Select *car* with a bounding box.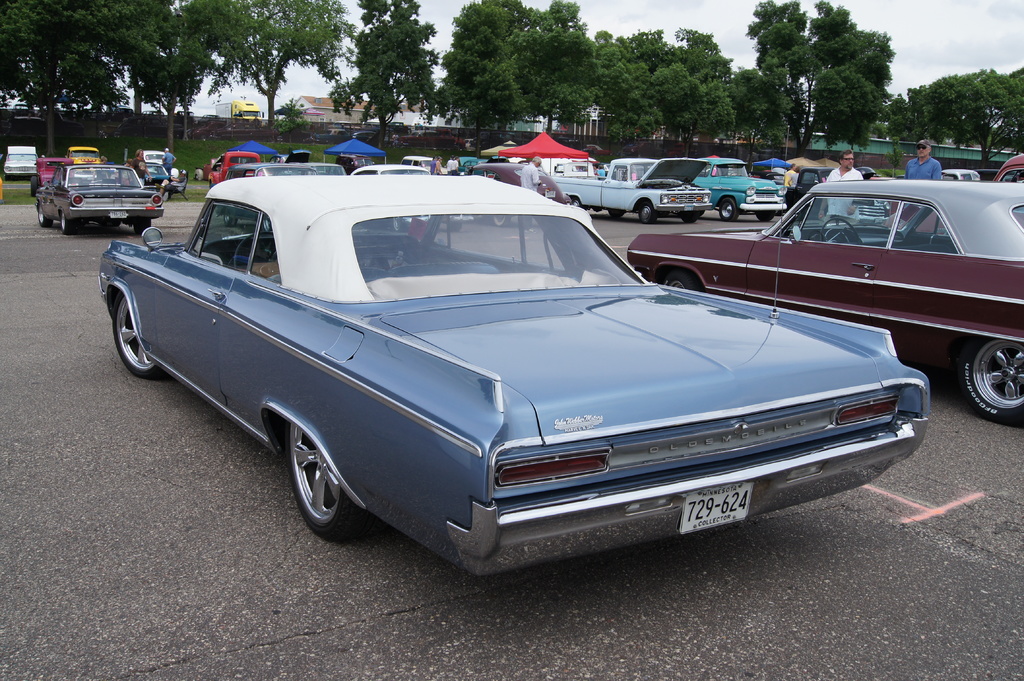
region(35, 162, 164, 232).
